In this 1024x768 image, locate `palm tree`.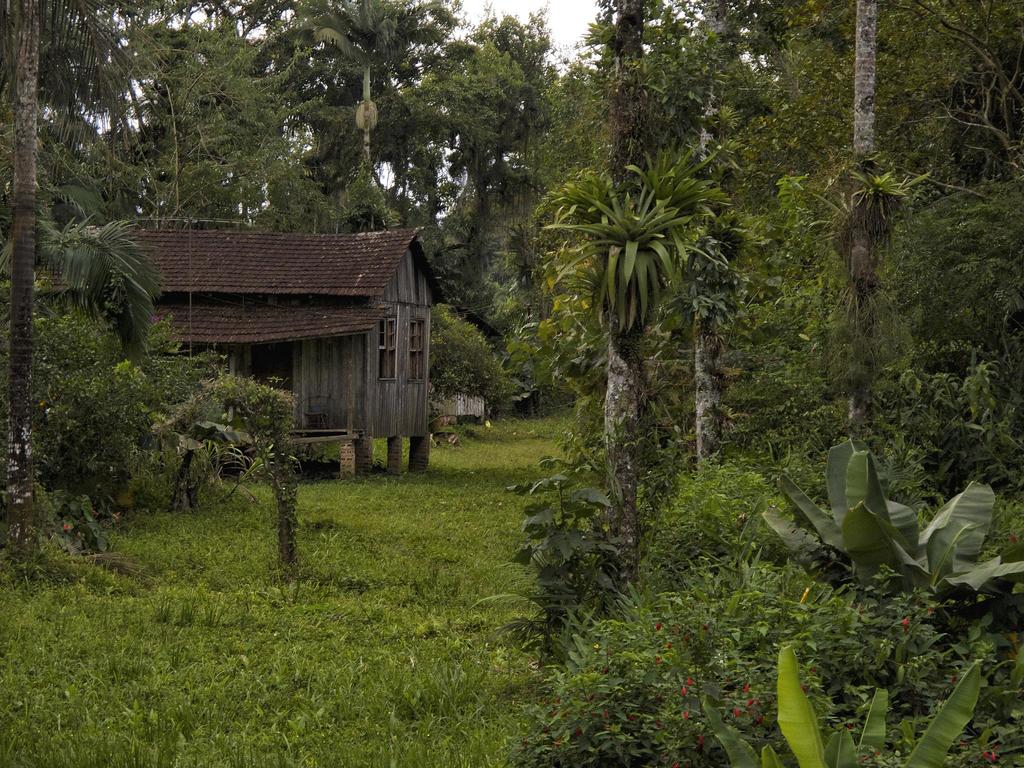
Bounding box: {"left": 281, "top": 100, "right": 378, "bottom": 220}.
